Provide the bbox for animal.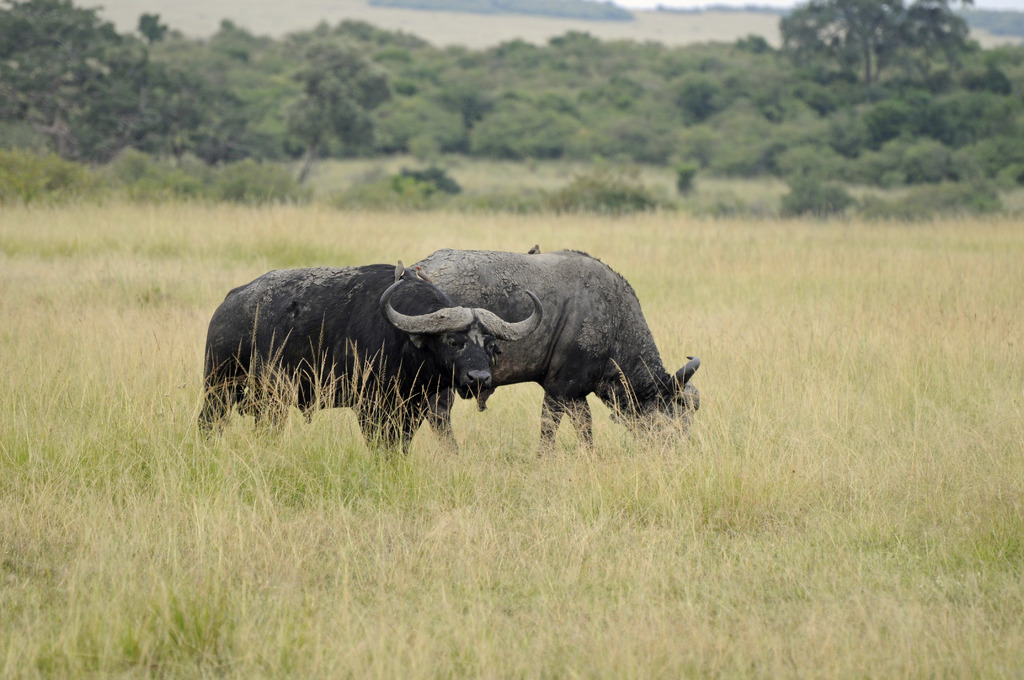
411, 250, 702, 450.
